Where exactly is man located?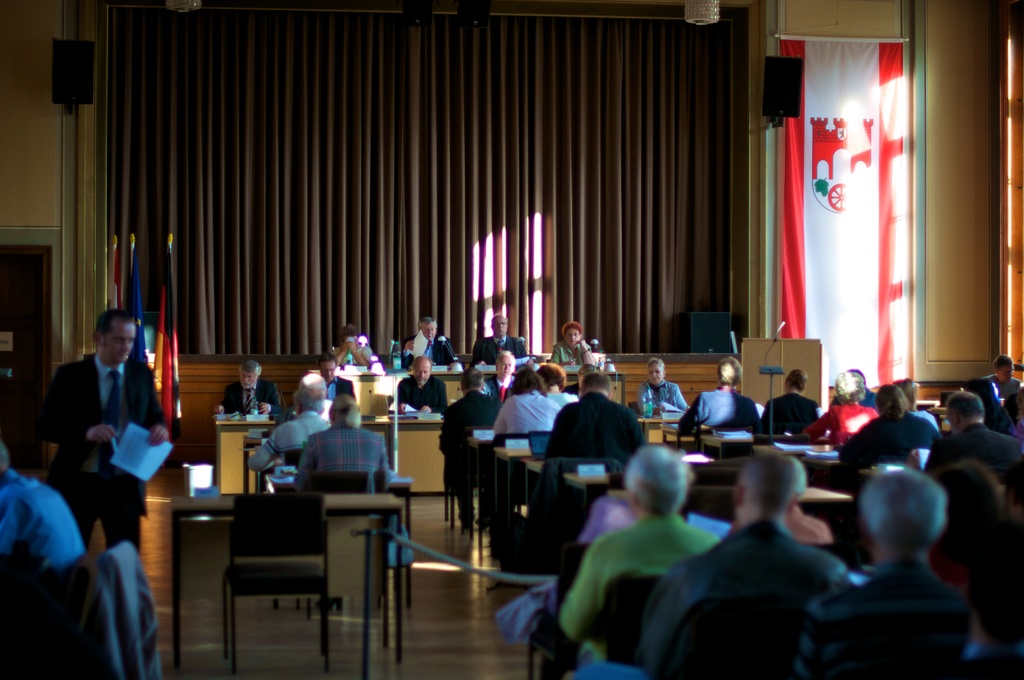
Its bounding box is BBox(45, 311, 176, 583).
